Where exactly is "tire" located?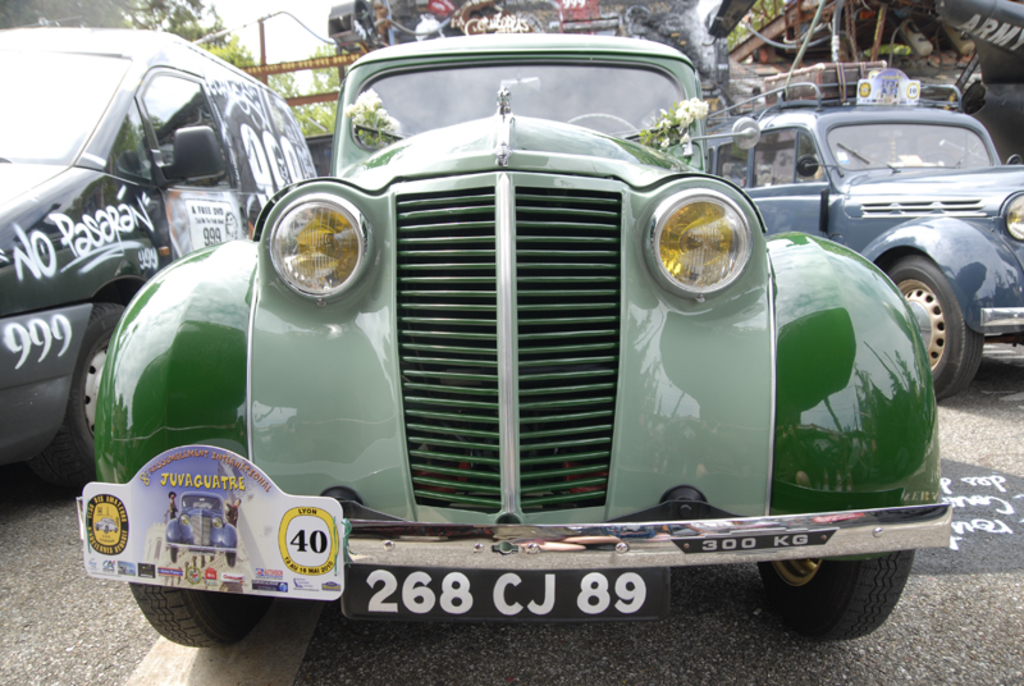
Its bounding box is box=[14, 299, 128, 506].
